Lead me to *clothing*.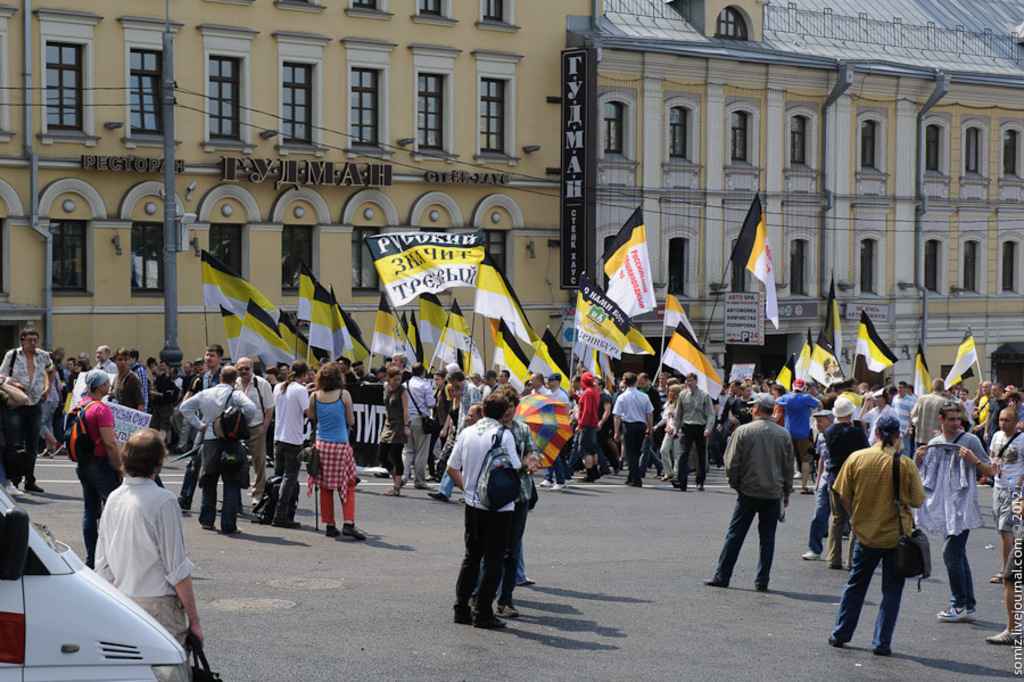
Lead to 492 404 535 602.
